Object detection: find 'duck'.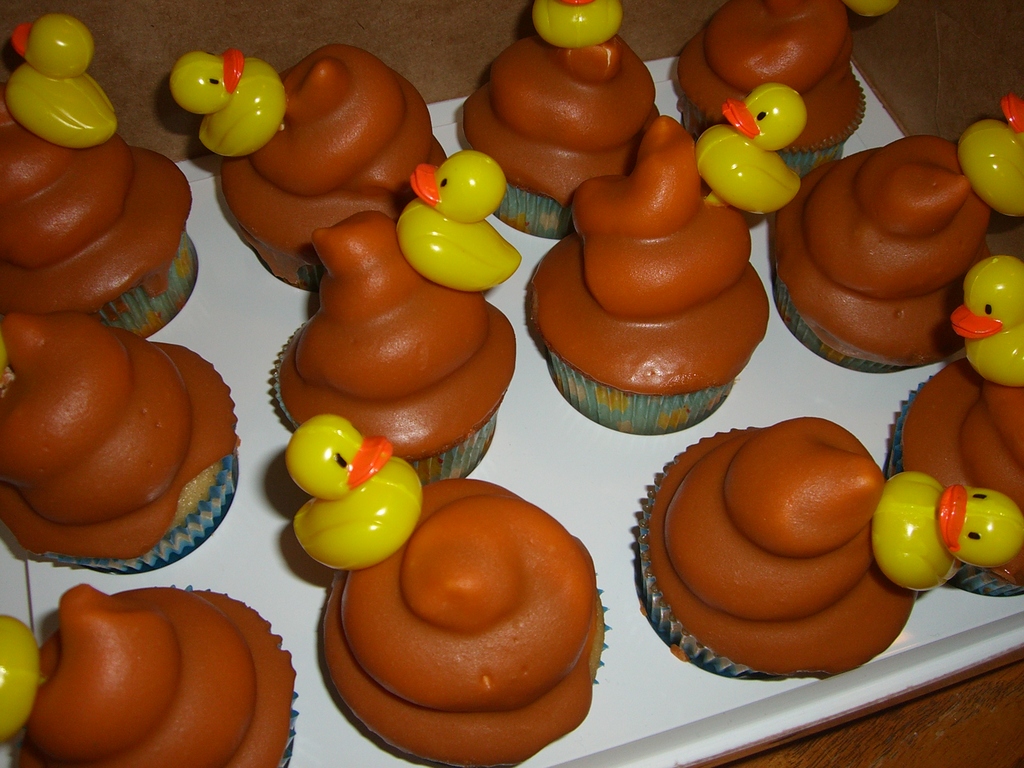
(x1=1, y1=10, x2=126, y2=154).
